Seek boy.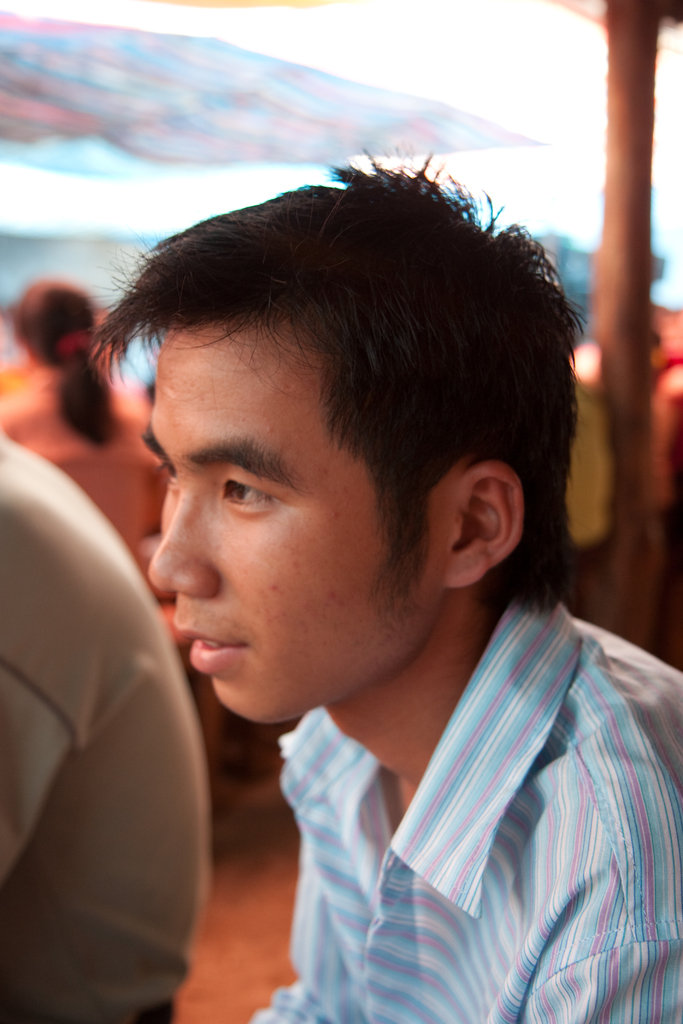
bbox=[95, 166, 682, 1023].
